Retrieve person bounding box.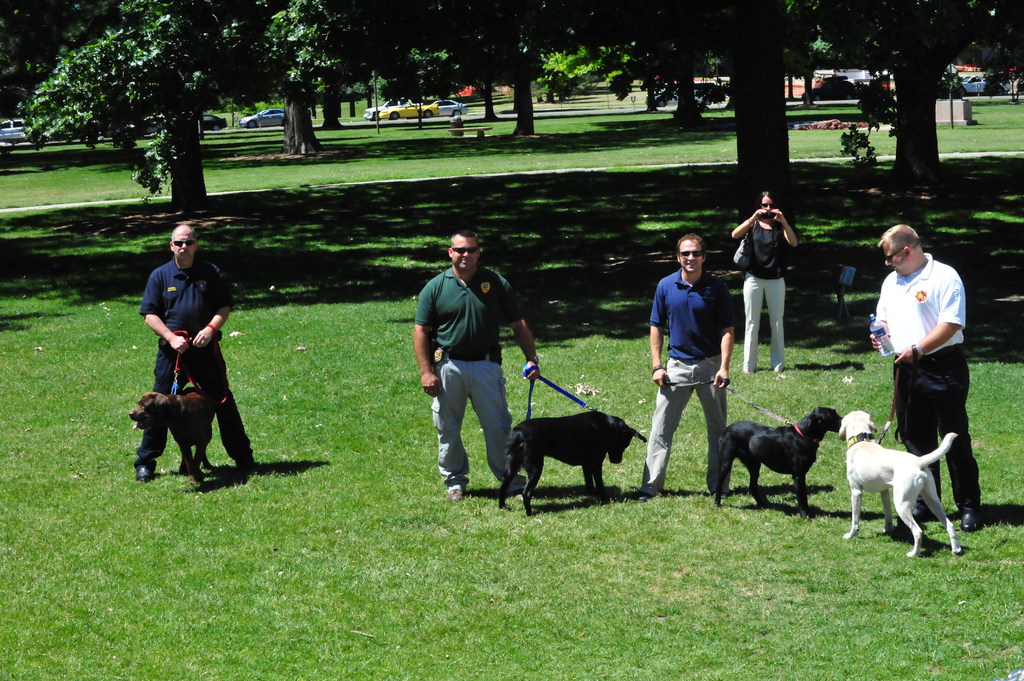
Bounding box: 869 223 984 534.
